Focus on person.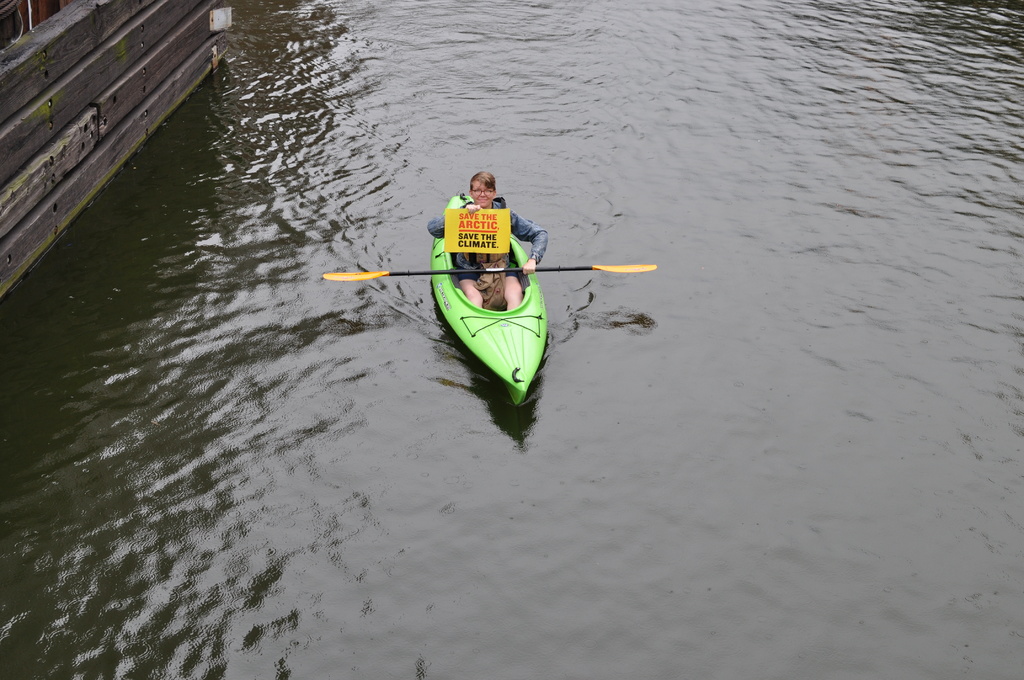
Focused at {"left": 426, "top": 172, "right": 547, "bottom": 311}.
